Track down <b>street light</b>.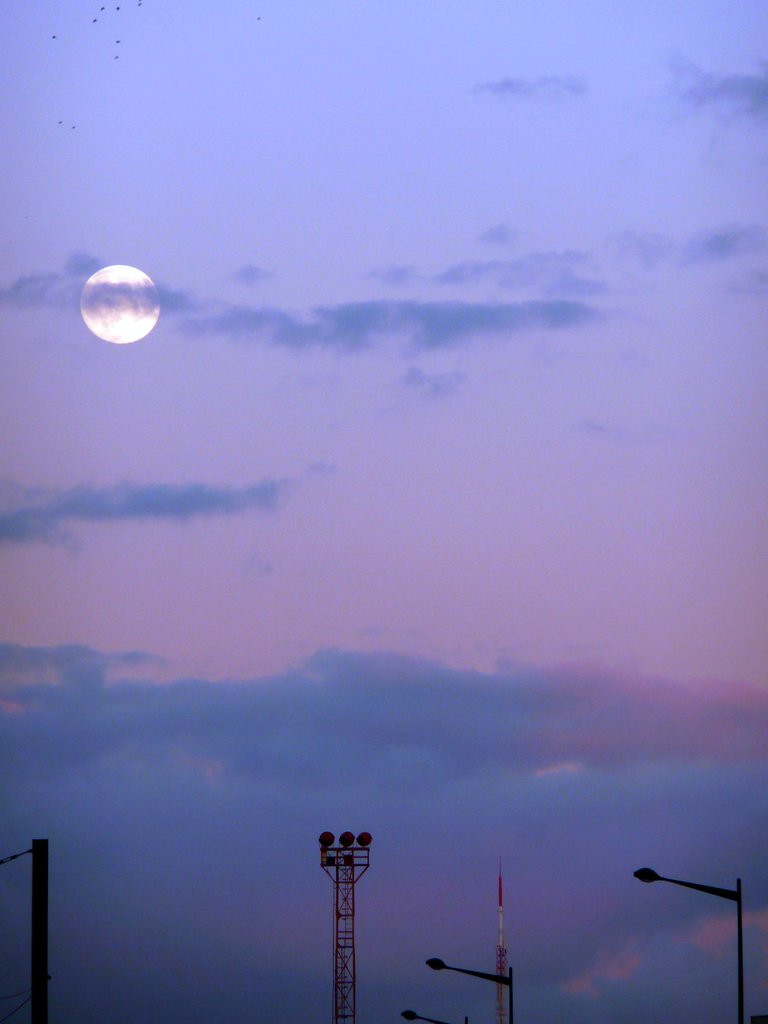
Tracked to <region>401, 1008, 454, 1023</region>.
